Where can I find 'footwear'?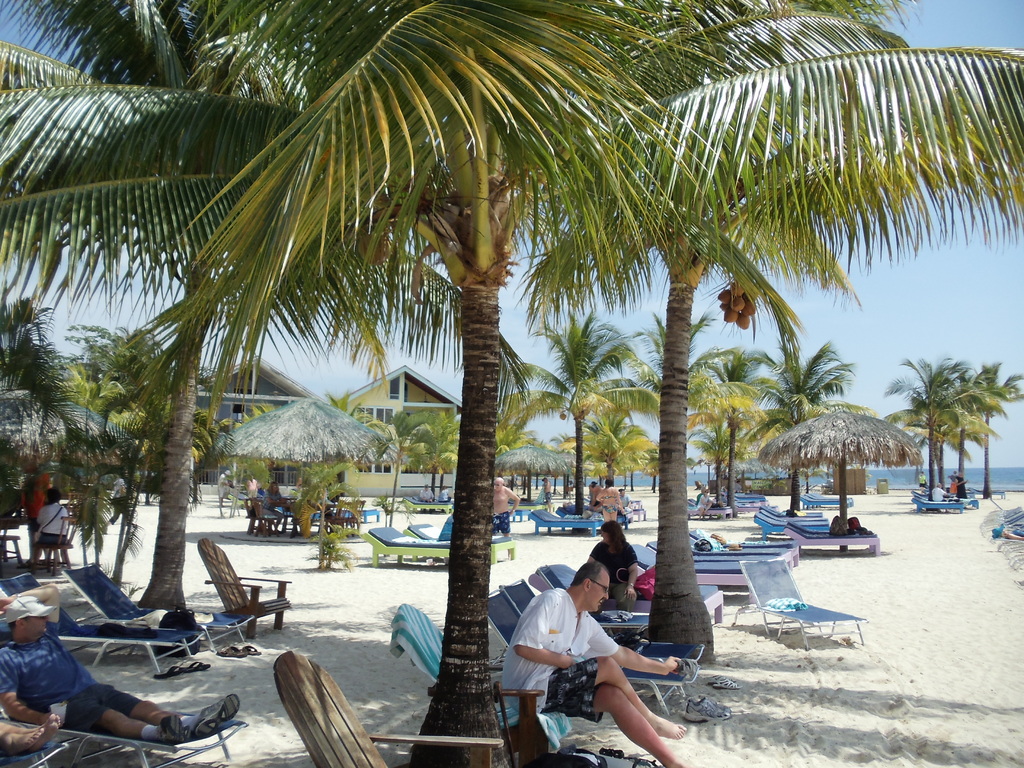
You can find it at (left=682, top=698, right=731, bottom=727).
